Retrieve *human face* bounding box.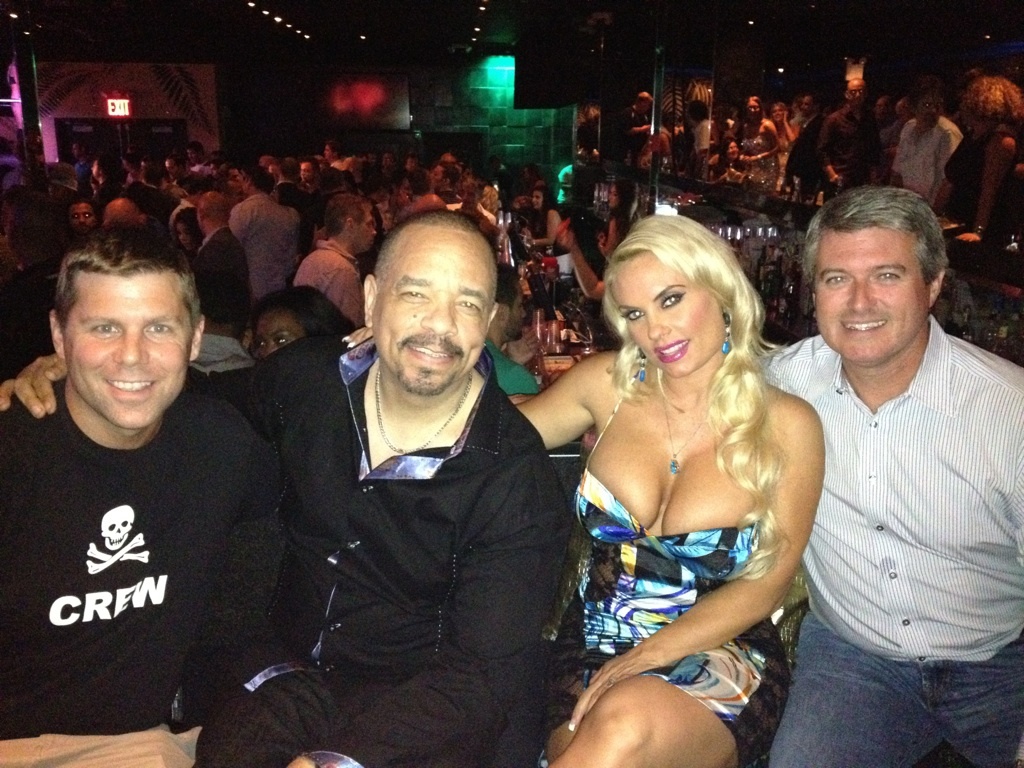
Bounding box: left=814, top=228, right=929, bottom=366.
